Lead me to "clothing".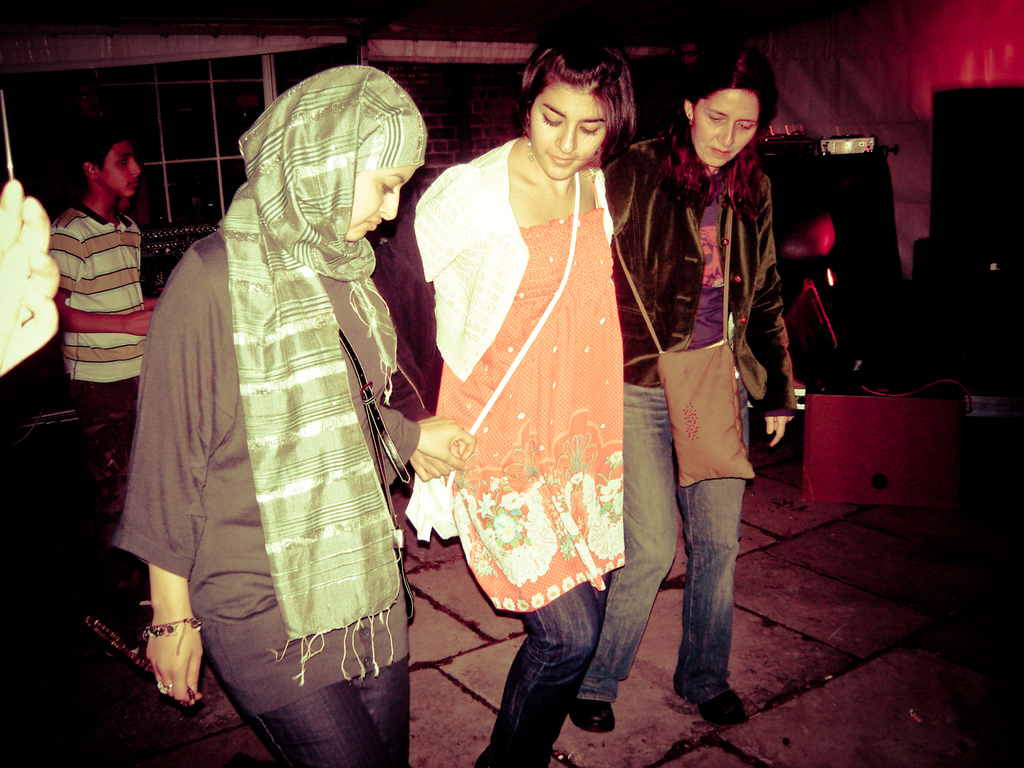
Lead to crop(122, 99, 426, 726).
